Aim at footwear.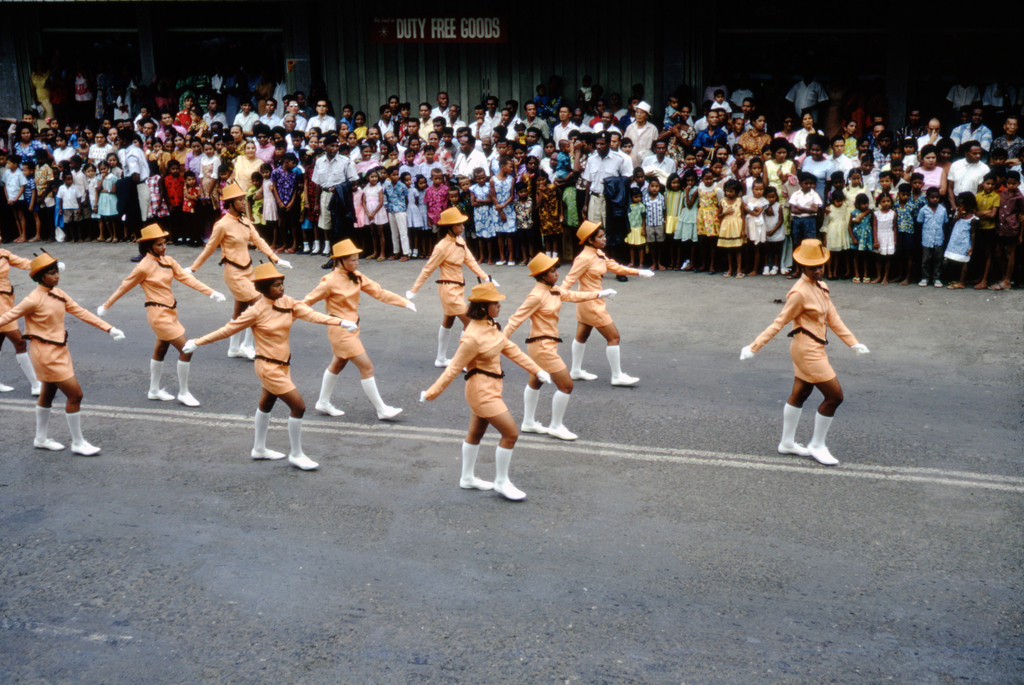
Aimed at x1=90 y1=240 x2=100 y2=244.
